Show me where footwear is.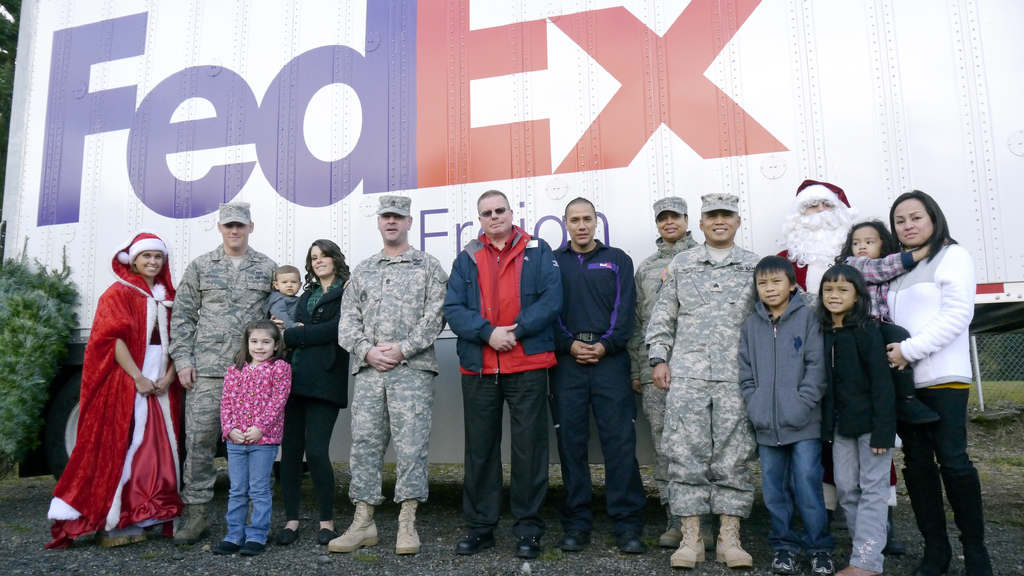
footwear is at bbox(660, 524, 684, 548).
